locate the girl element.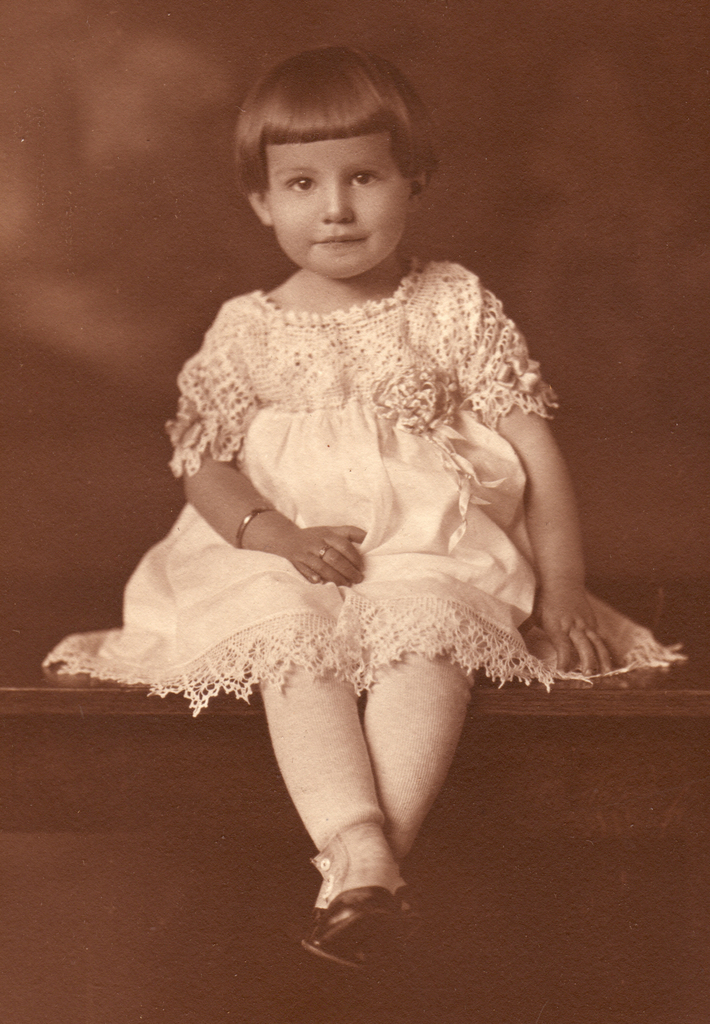
Element bbox: (x1=36, y1=47, x2=690, y2=974).
